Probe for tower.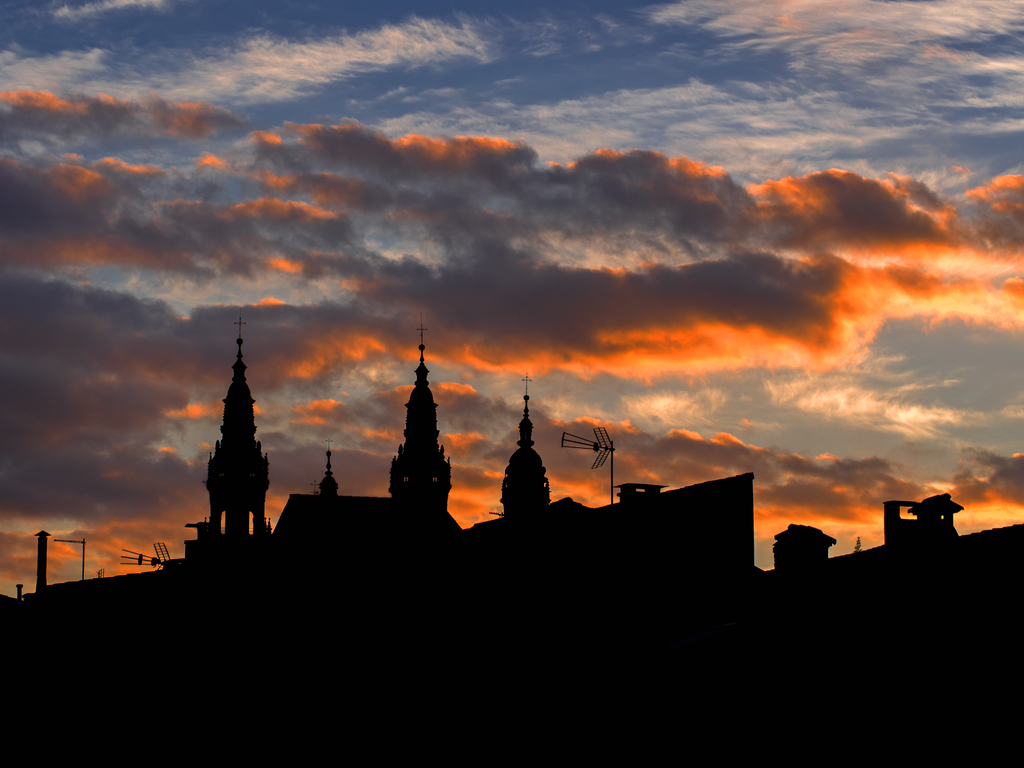
Probe result: bbox(398, 323, 446, 521).
